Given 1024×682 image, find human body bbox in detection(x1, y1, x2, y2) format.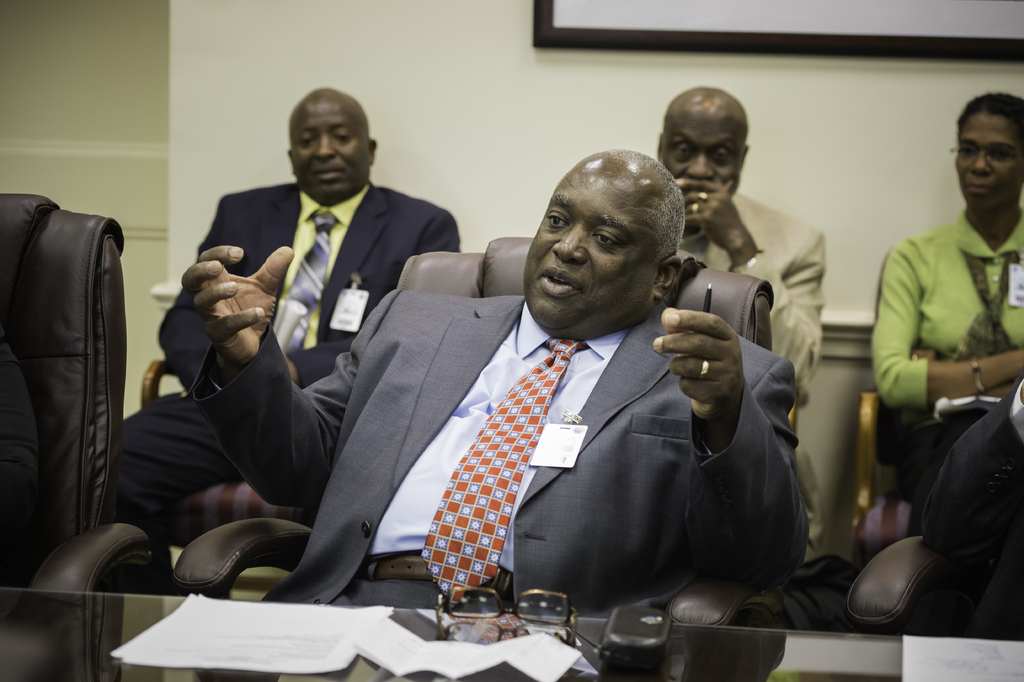
detection(870, 93, 1023, 640).
